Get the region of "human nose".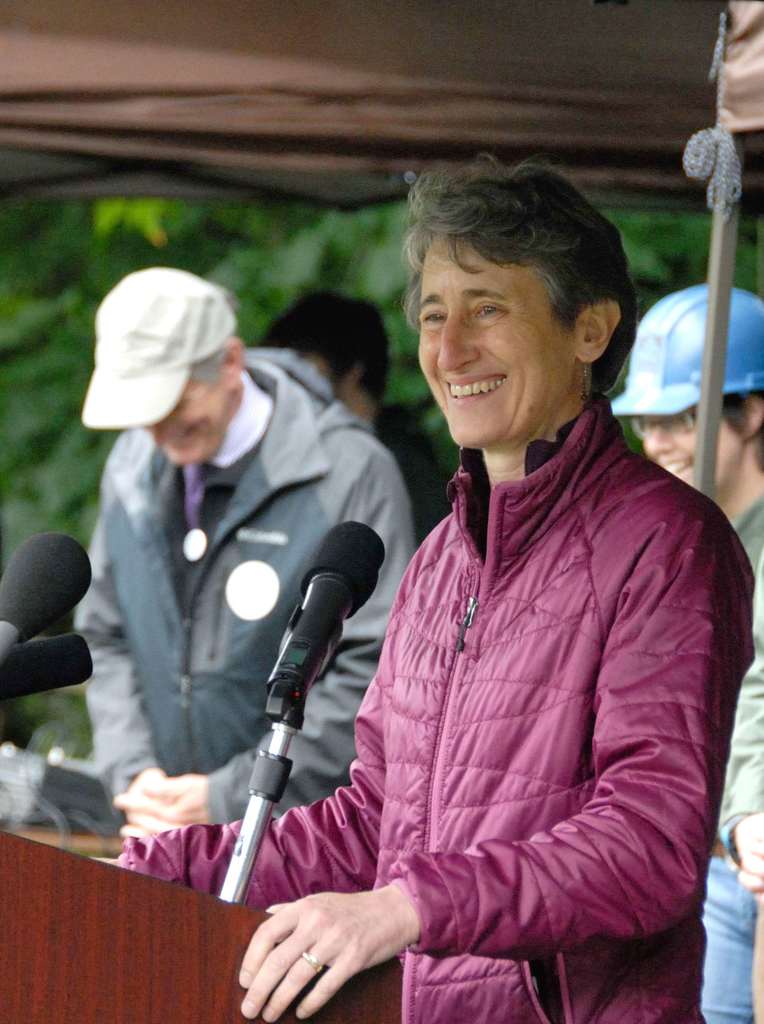
bbox(438, 314, 480, 376).
